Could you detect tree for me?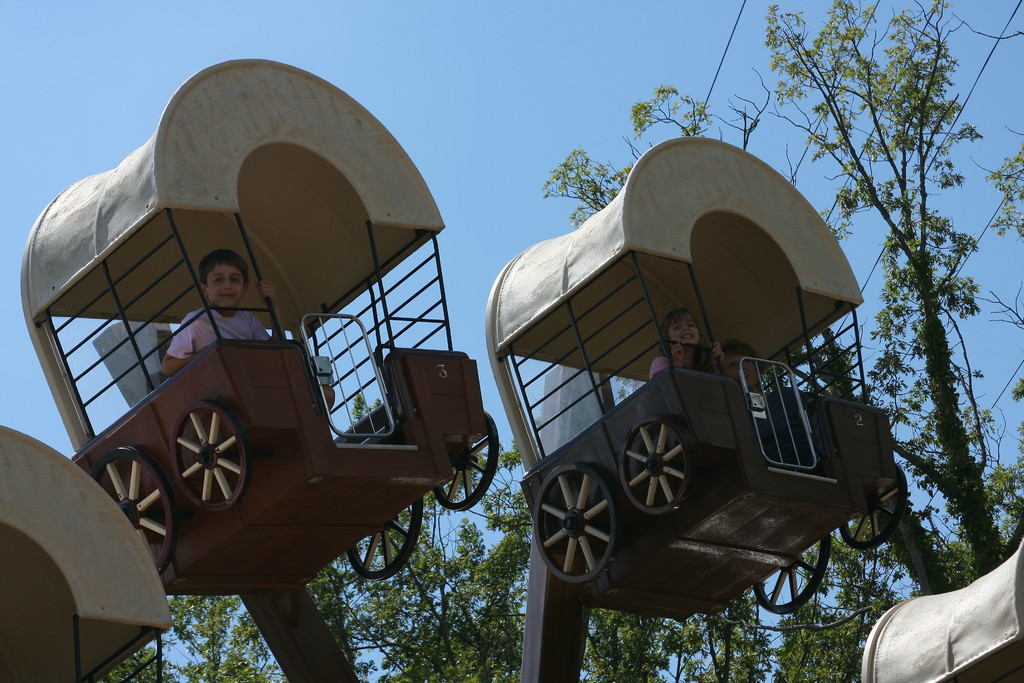
Detection result: bbox=[544, 0, 1023, 601].
